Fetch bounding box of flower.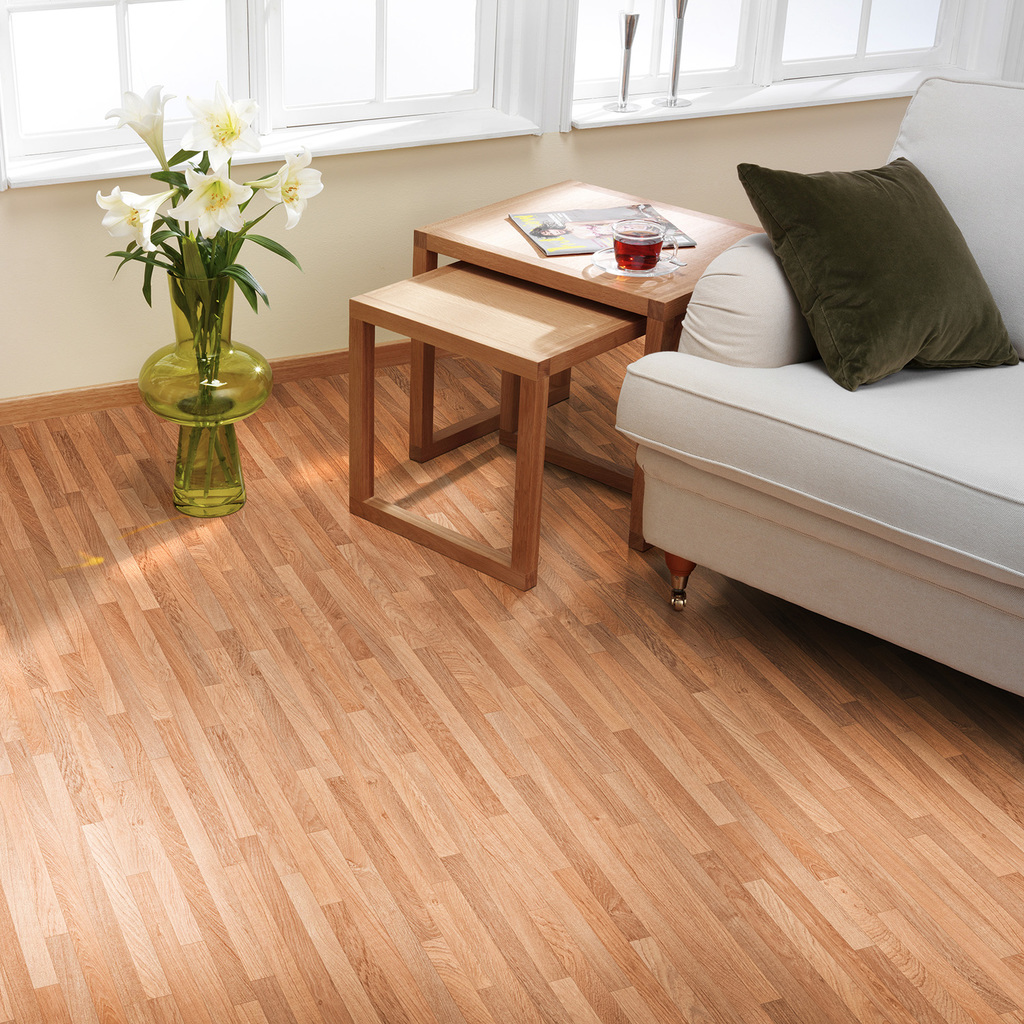
Bbox: (x1=94, y1=184, x2=171, y2=253).
